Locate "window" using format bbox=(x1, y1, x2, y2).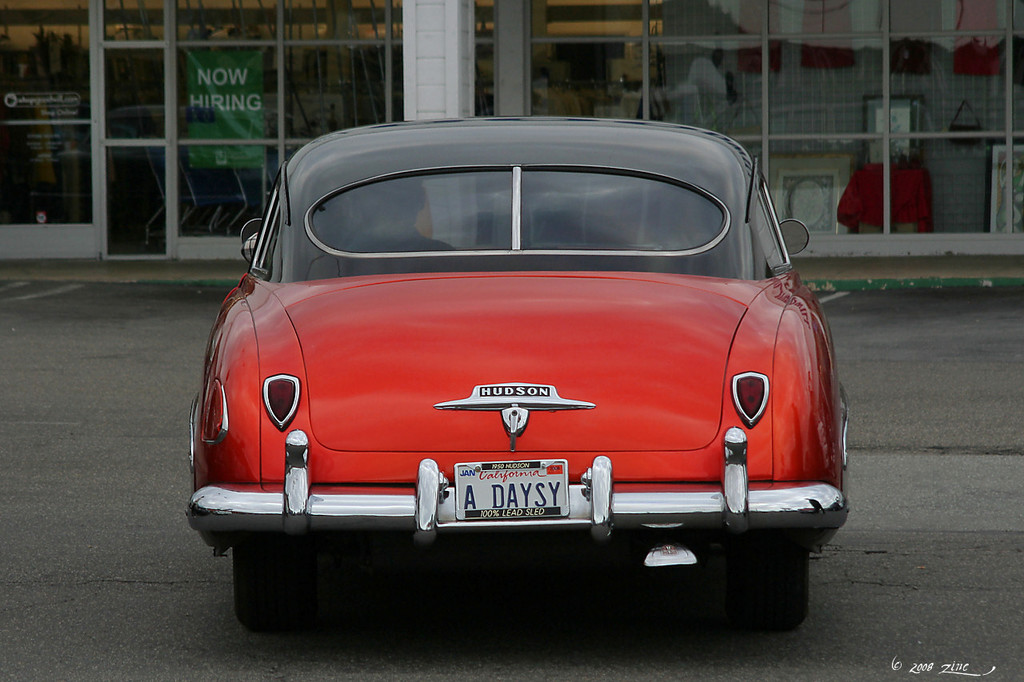
bbox=(511, 162, 726, 255).
